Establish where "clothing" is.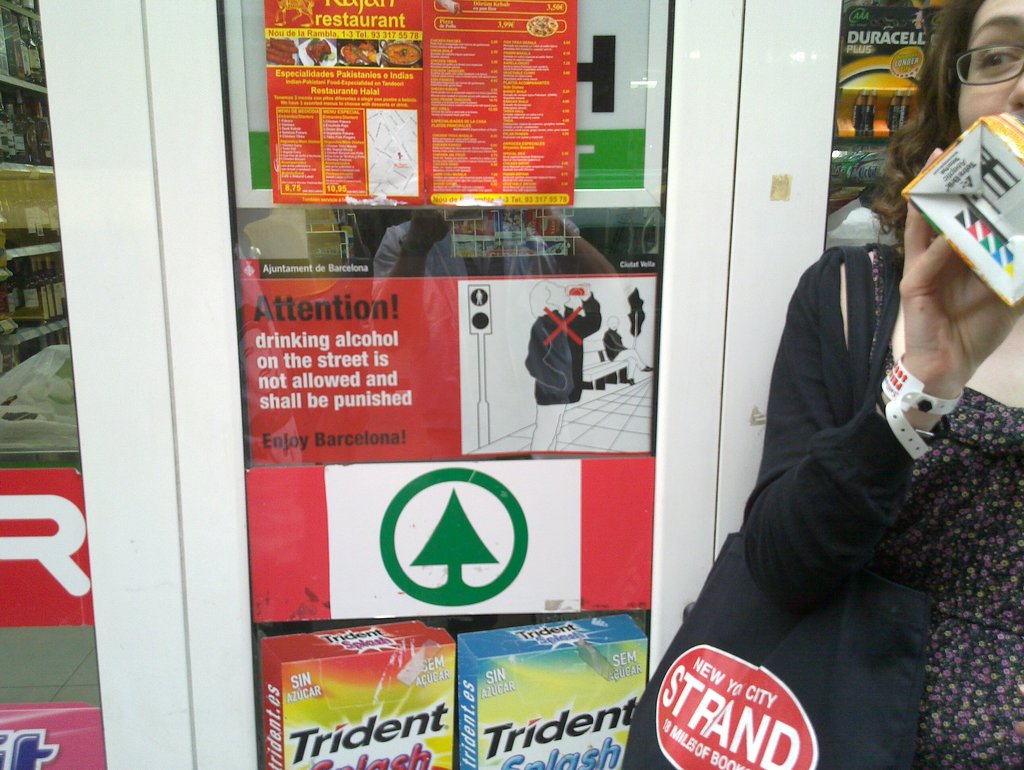
Established at bbox(600, 327, 644, 378).
